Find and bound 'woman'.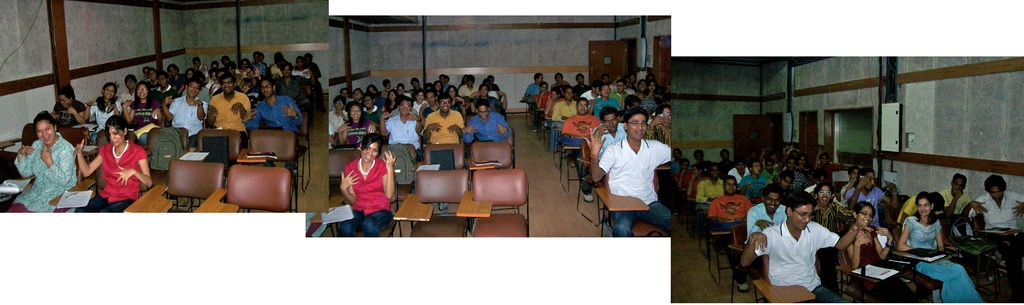
Bound: [77, 84, 124, 145].
